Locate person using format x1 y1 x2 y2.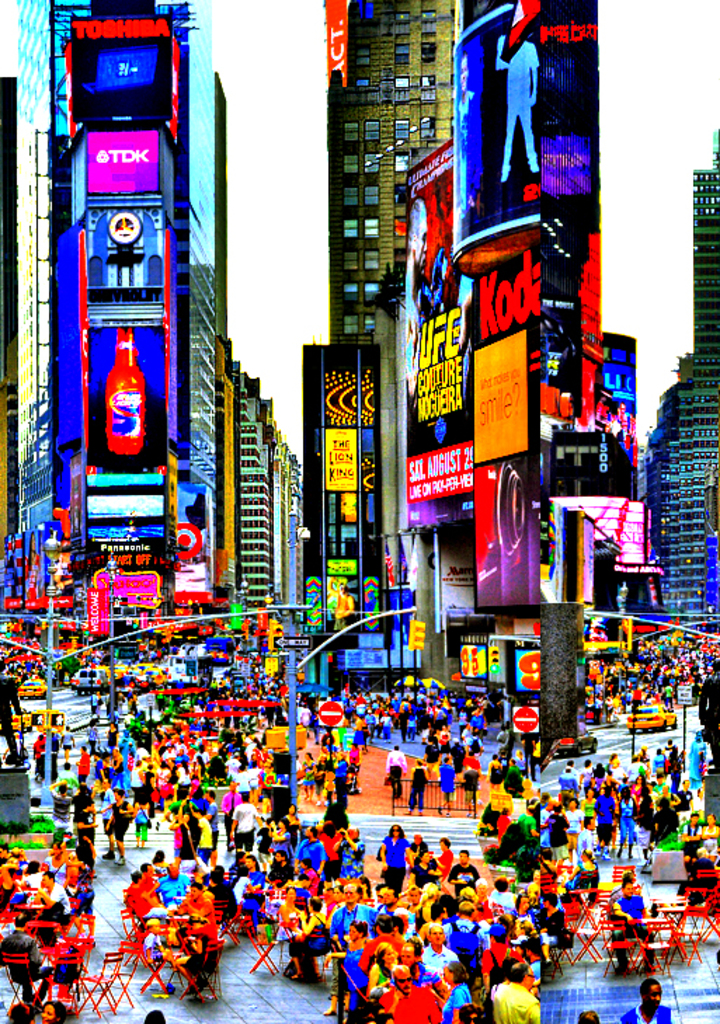
620 975 681 1023.
